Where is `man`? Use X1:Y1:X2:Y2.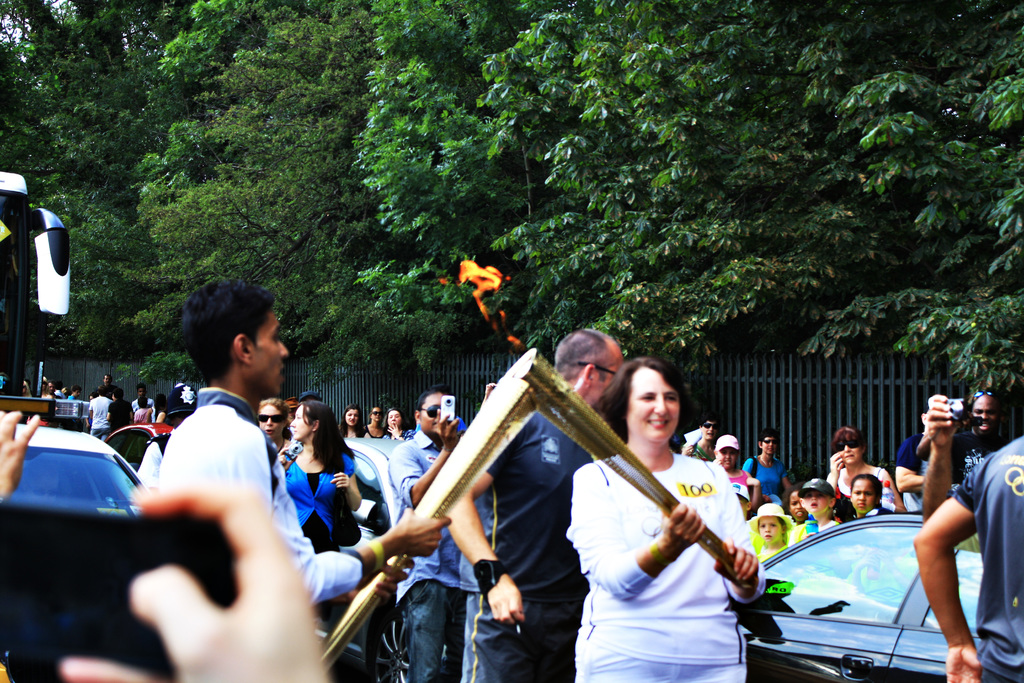
912:387:1023:497.
